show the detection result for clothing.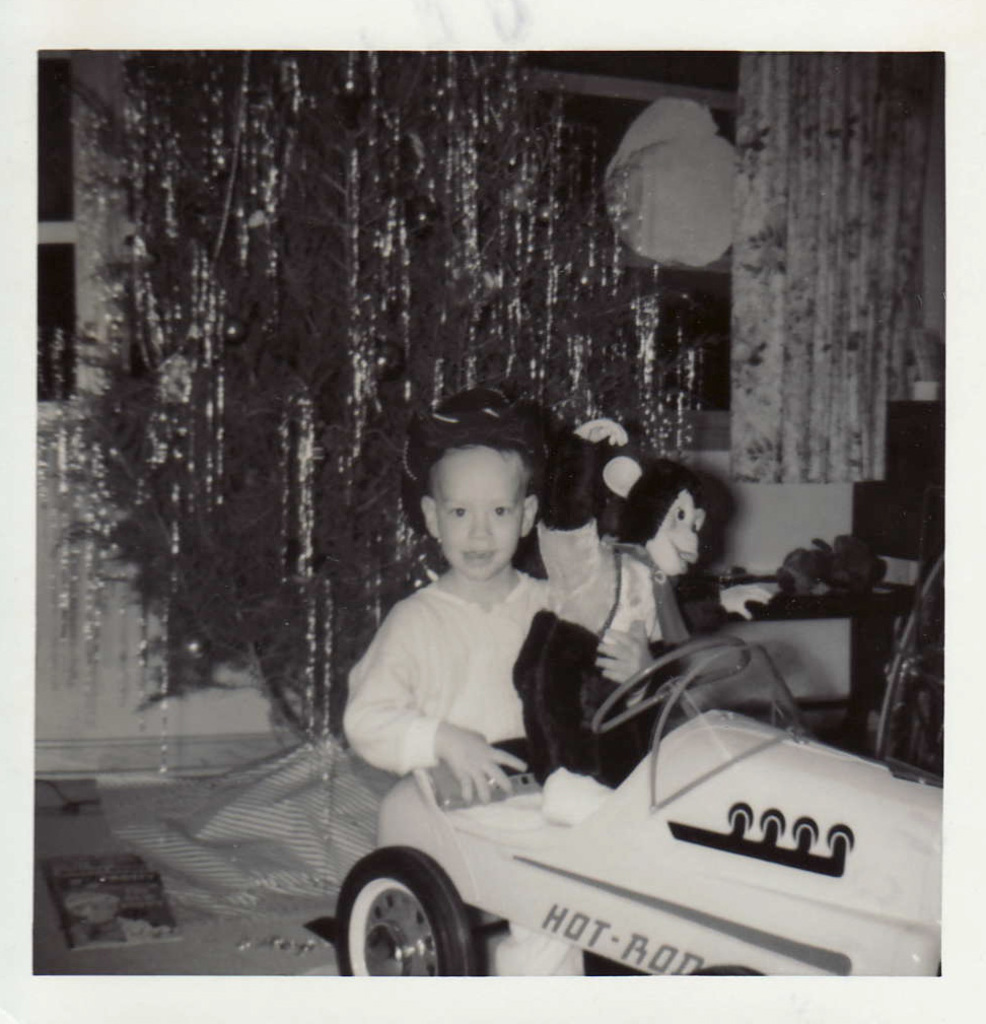
bbox=(316, 564, 558, 973).
